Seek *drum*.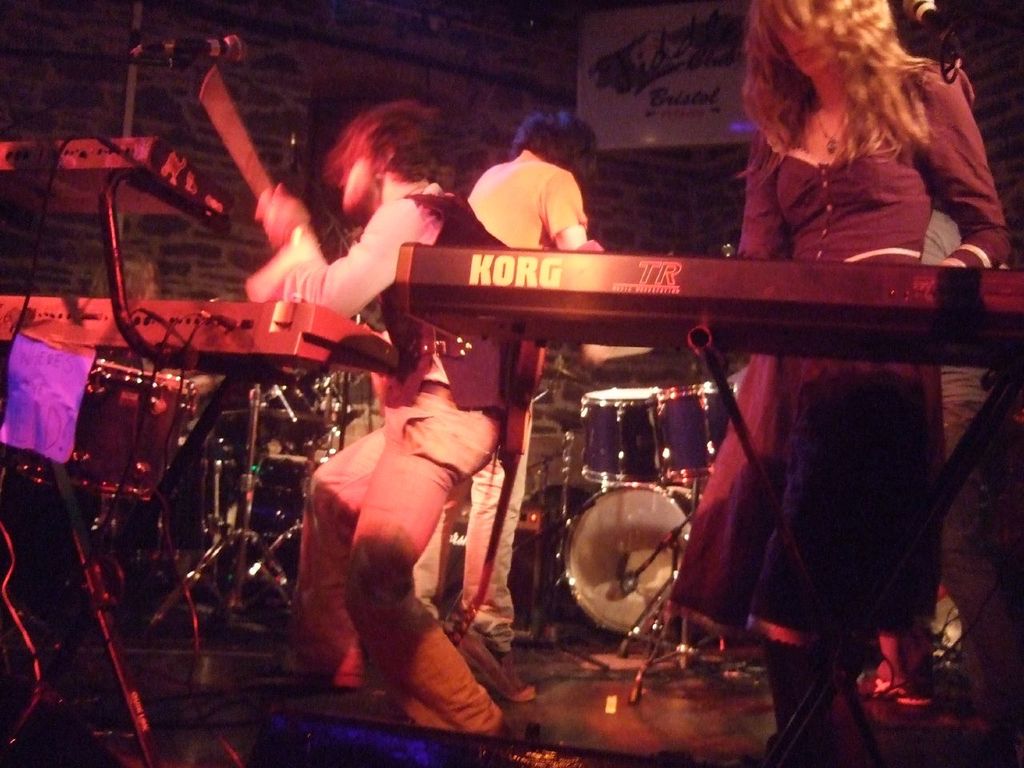
crop(580, 386, 662, 484).
